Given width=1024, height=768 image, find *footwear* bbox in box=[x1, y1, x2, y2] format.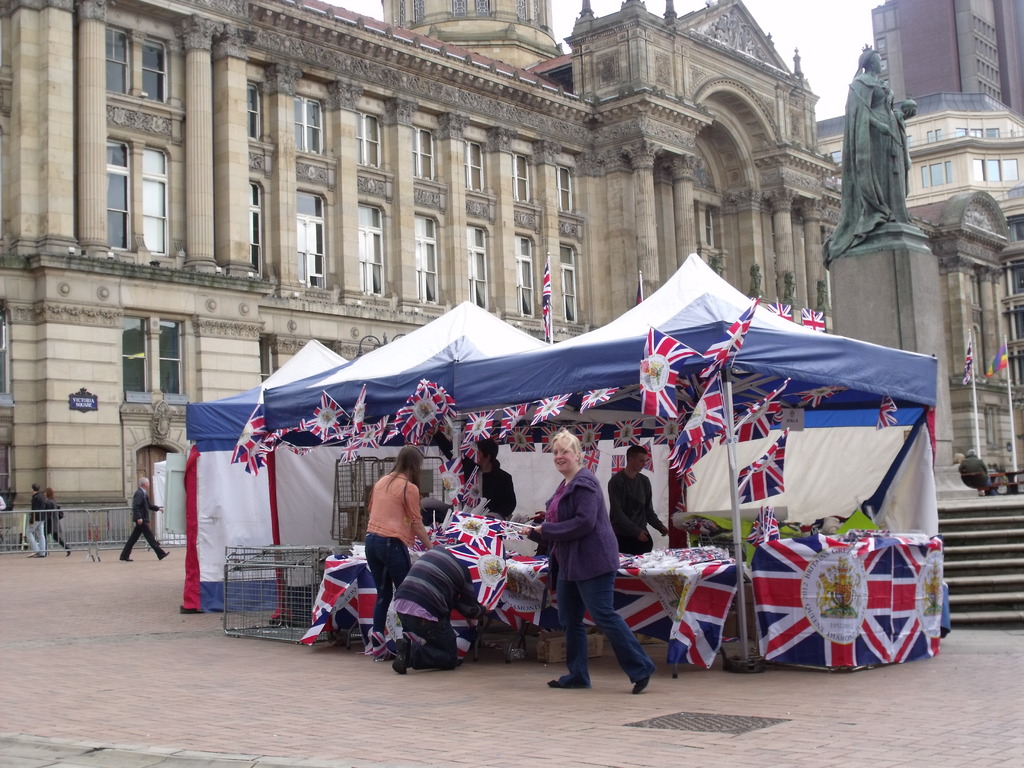
box=[120, 556, 132, 561].
